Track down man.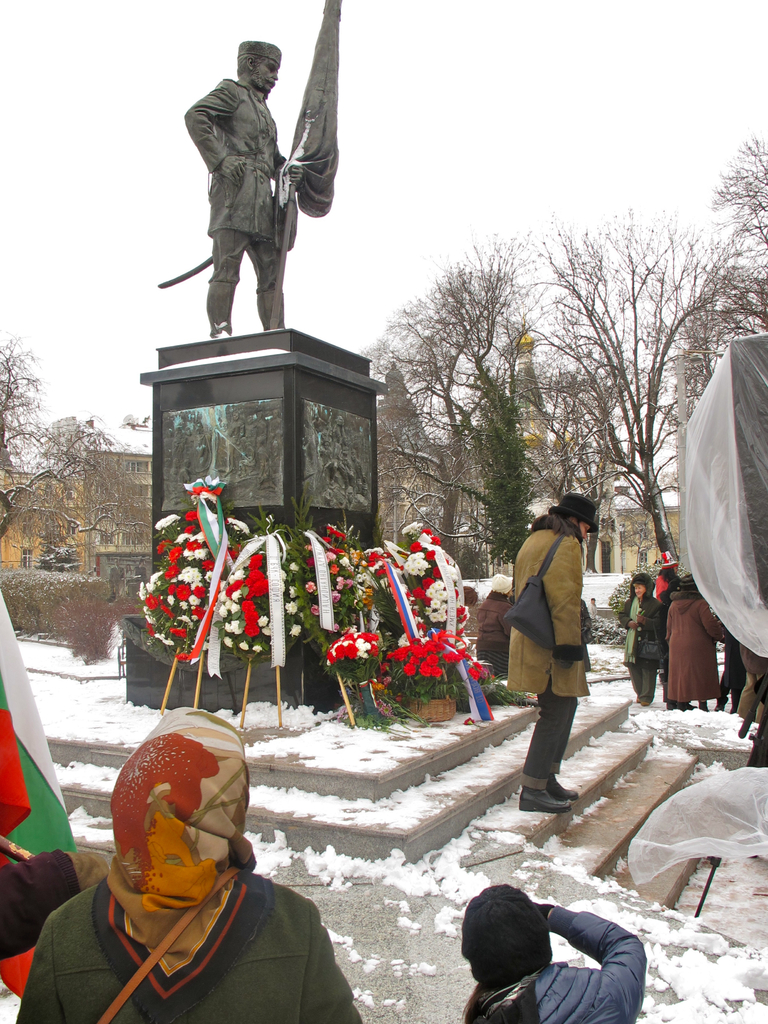
Tracked to box(184, 39, 304, 340).
